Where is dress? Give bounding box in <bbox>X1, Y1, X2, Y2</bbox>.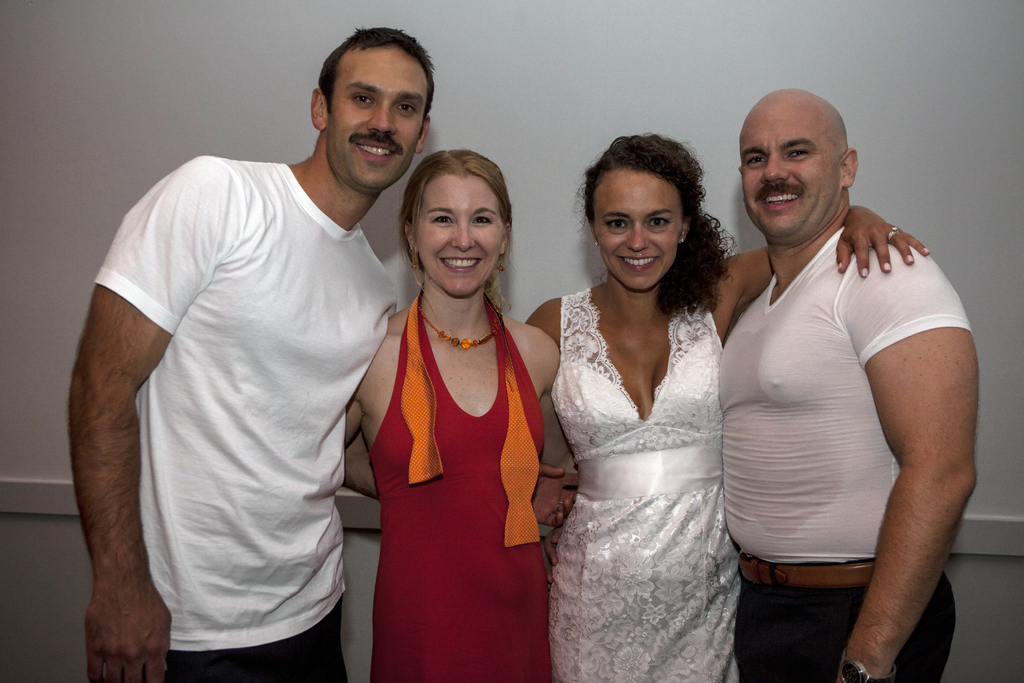
<bbox>352, 261, 553, 643</bbox>.
